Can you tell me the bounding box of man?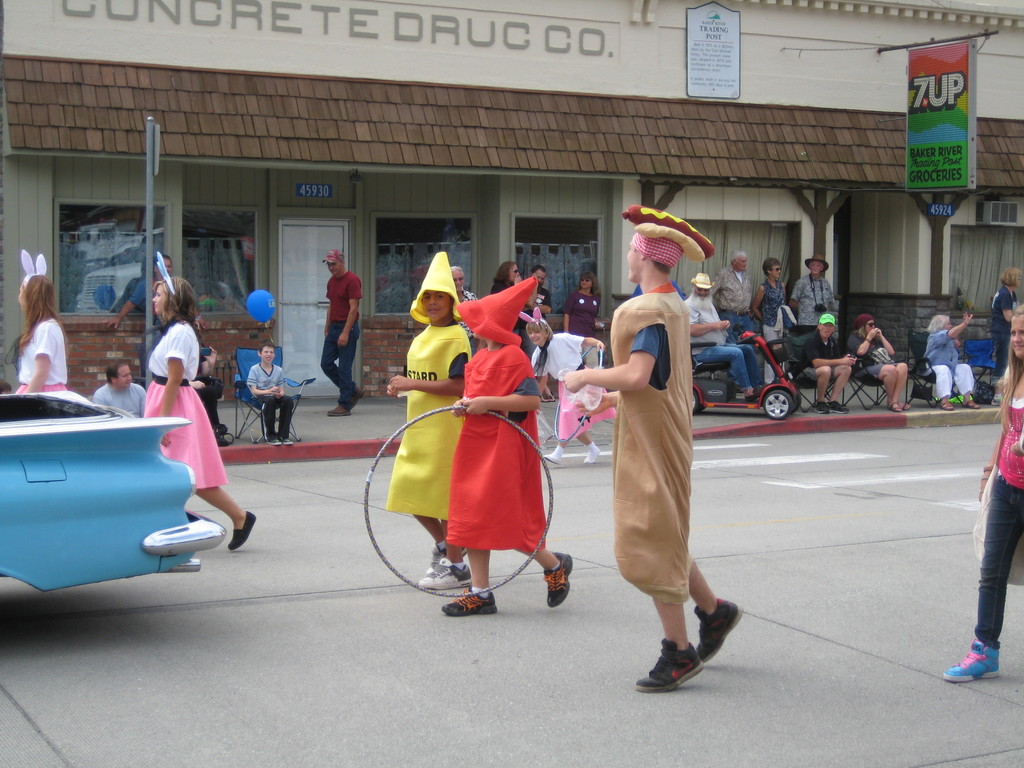
100/250/208/342.
